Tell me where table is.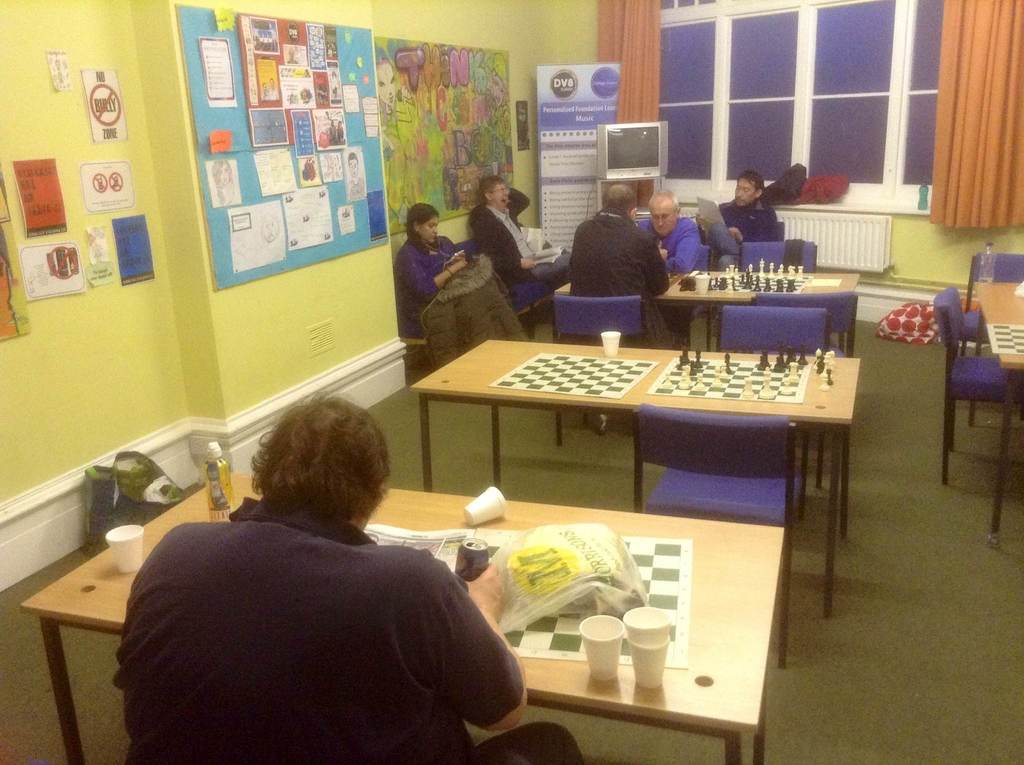
table is at locate(411, 336, 861, 618).
